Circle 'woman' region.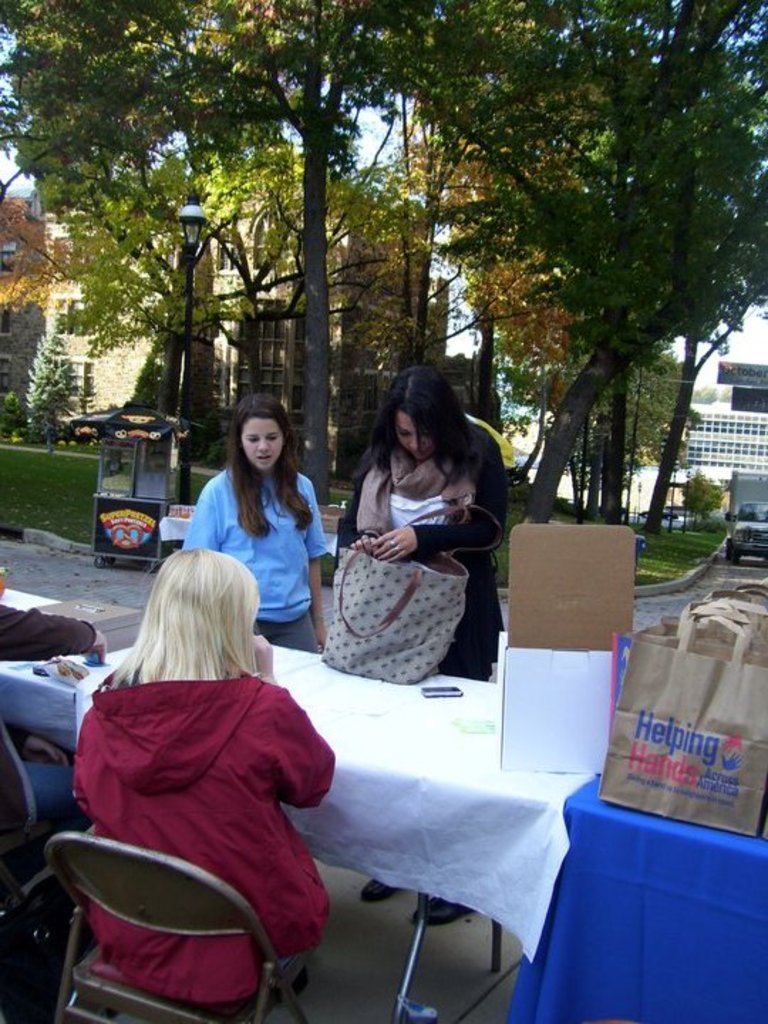
Region: 68:545:338:1023.
